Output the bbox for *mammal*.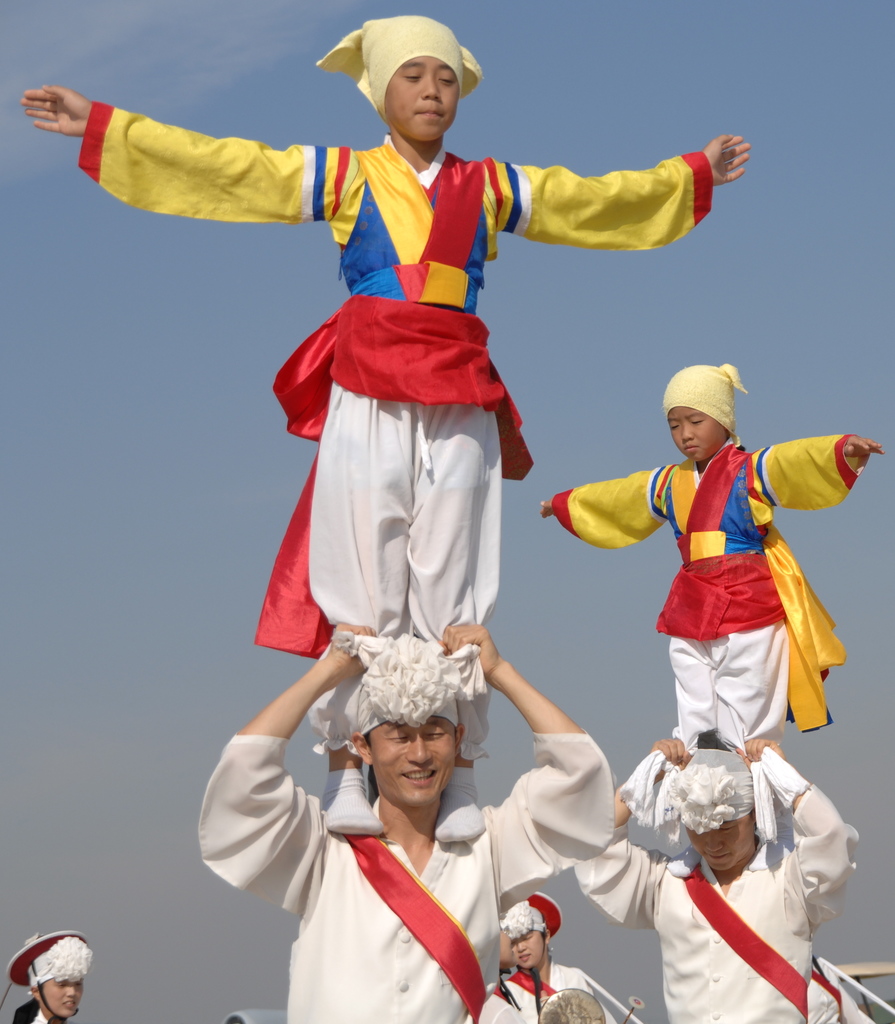
[left=194, top=620, right=615, bottom=1023].
